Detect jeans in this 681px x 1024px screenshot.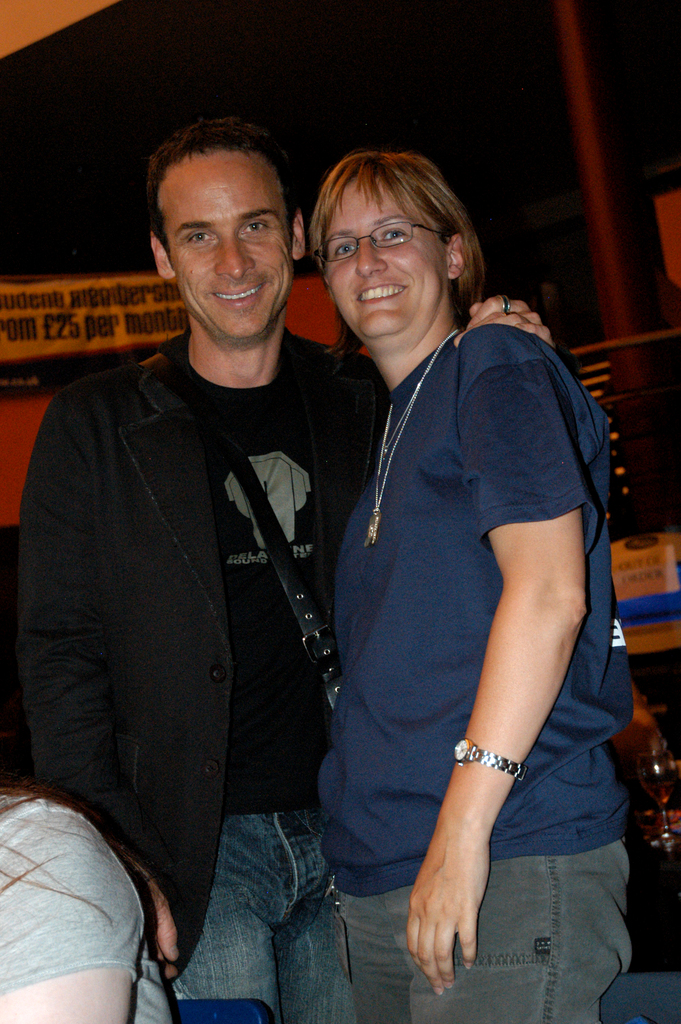
Detection: x1=345, y1=841, x2=630, y2=1016.
